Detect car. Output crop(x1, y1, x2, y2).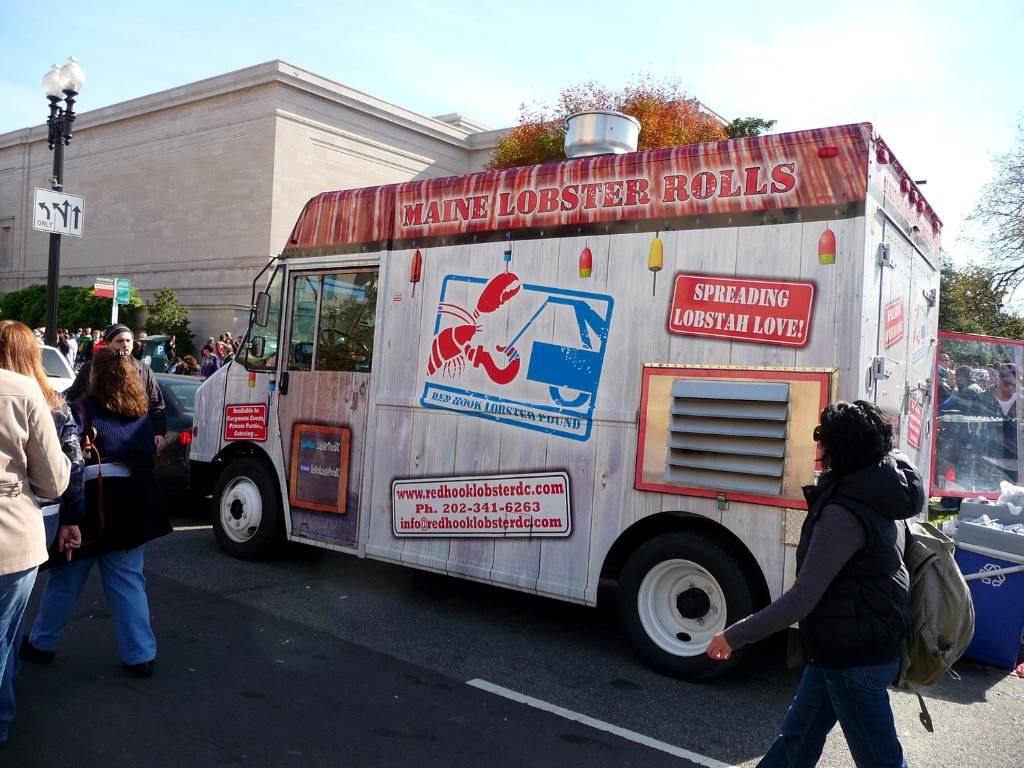
crop(37, 340, 82, 405).
